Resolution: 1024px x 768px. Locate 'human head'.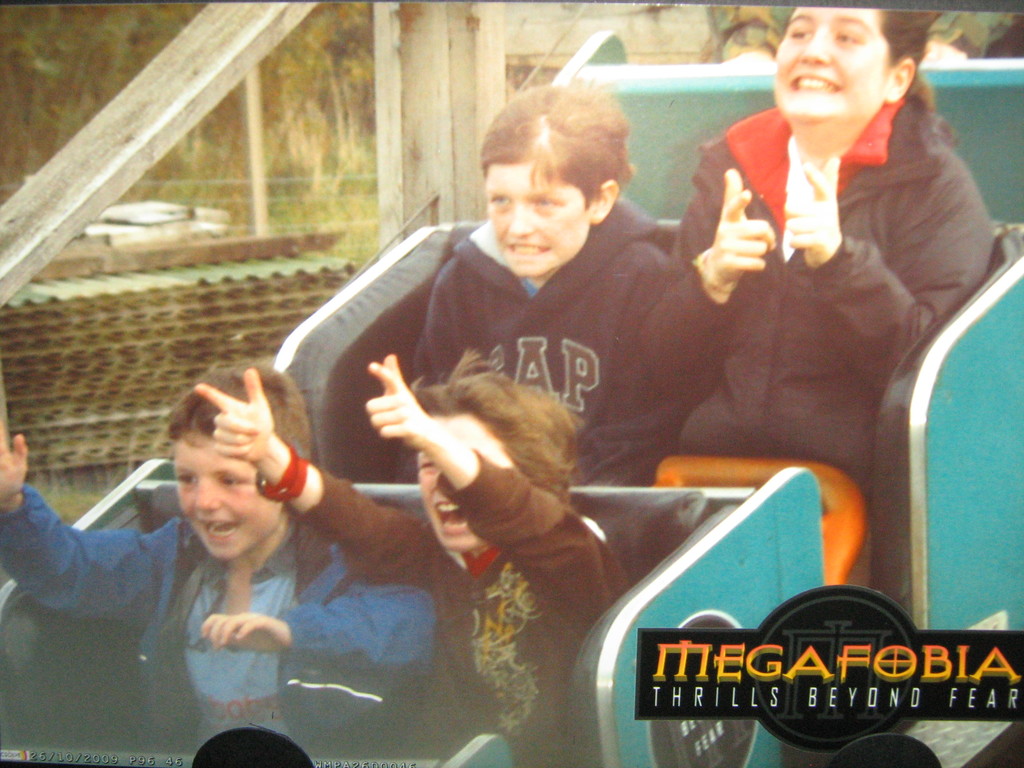
[773, 6, 944, 128].
